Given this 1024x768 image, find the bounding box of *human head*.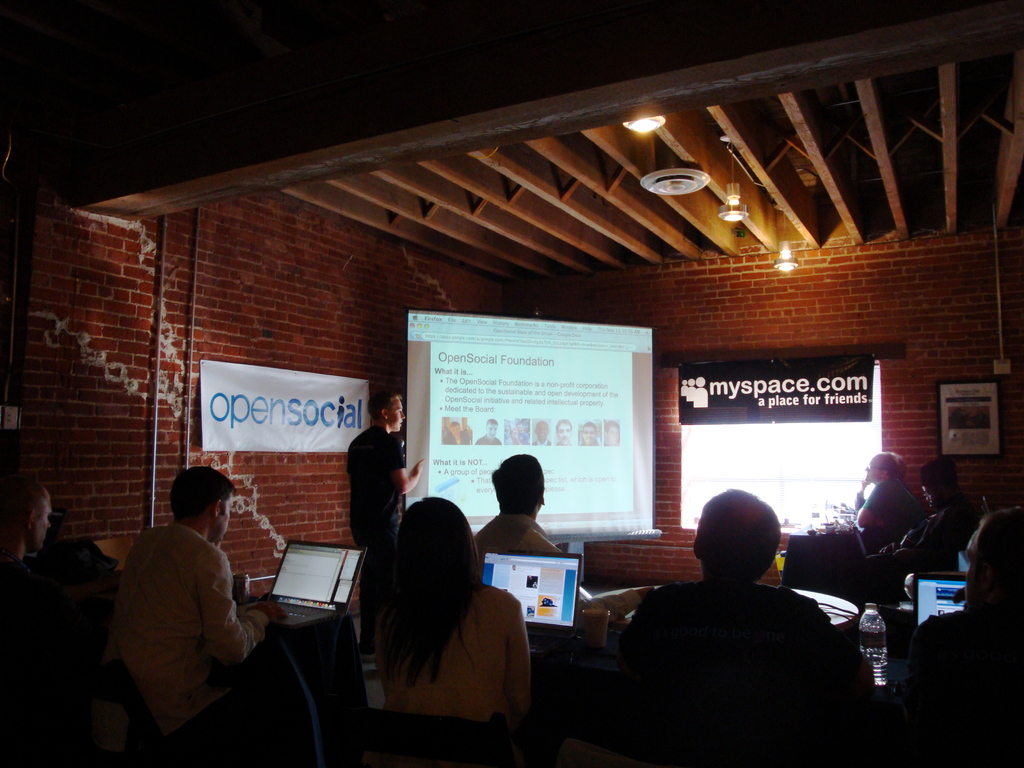
960/509/1023/602.
